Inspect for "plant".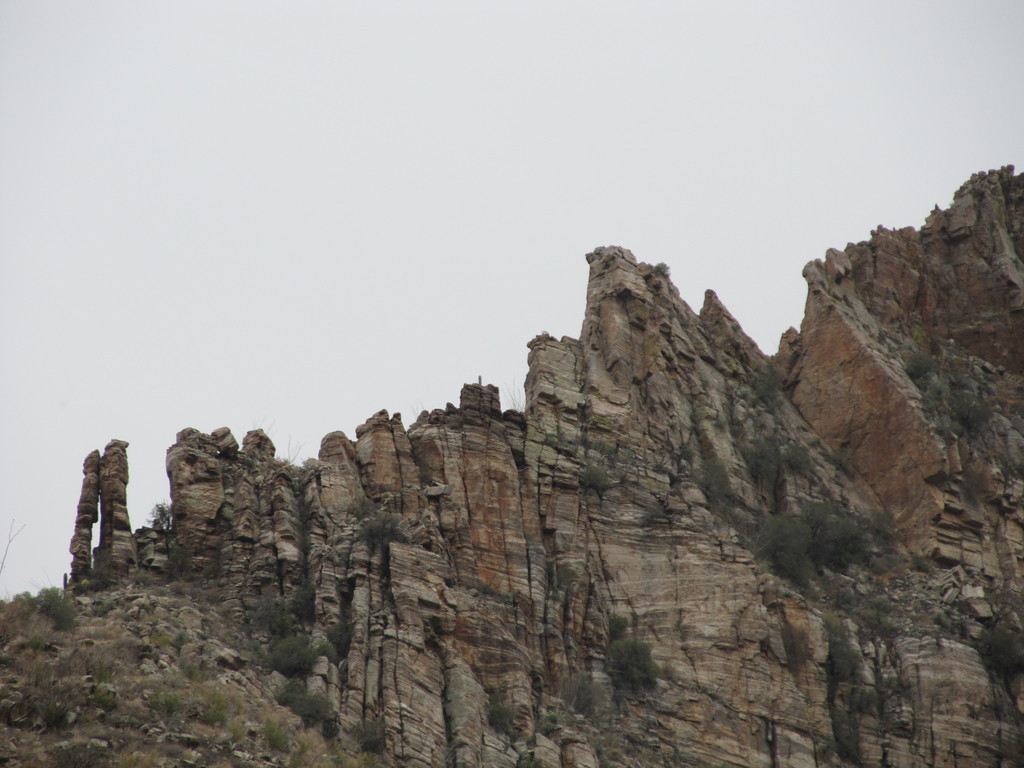
Inspection: locate(124, 606, 134, 618).
